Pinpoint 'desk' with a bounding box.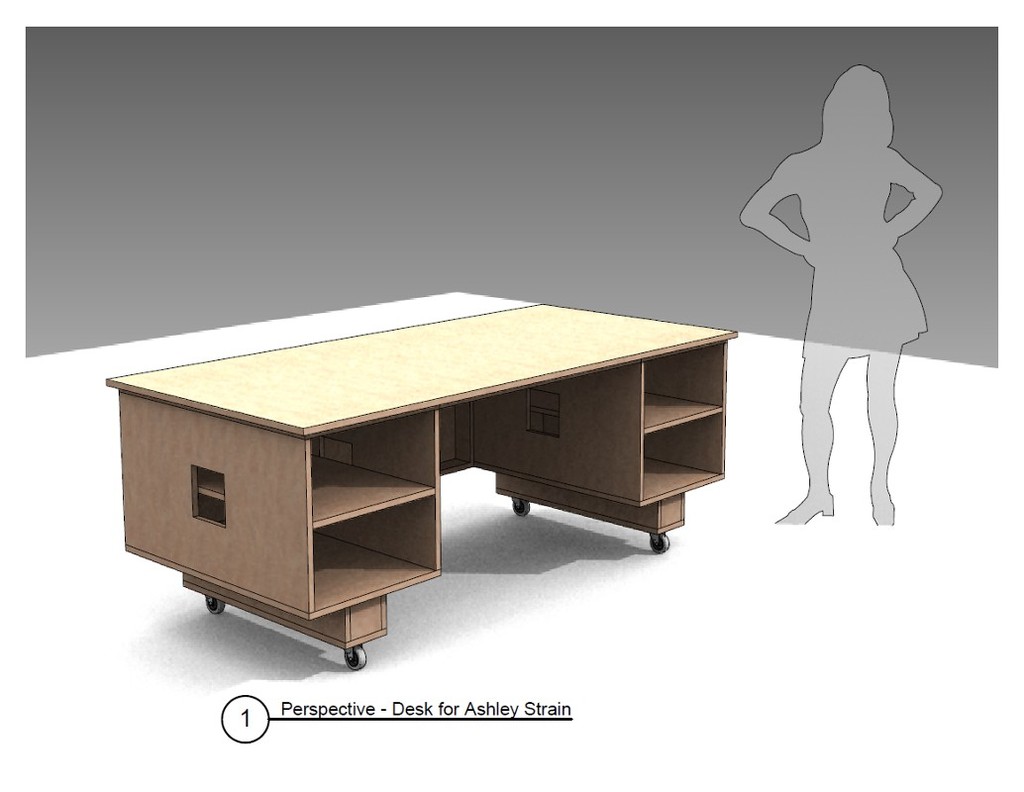
83, 291, 764, 669.
